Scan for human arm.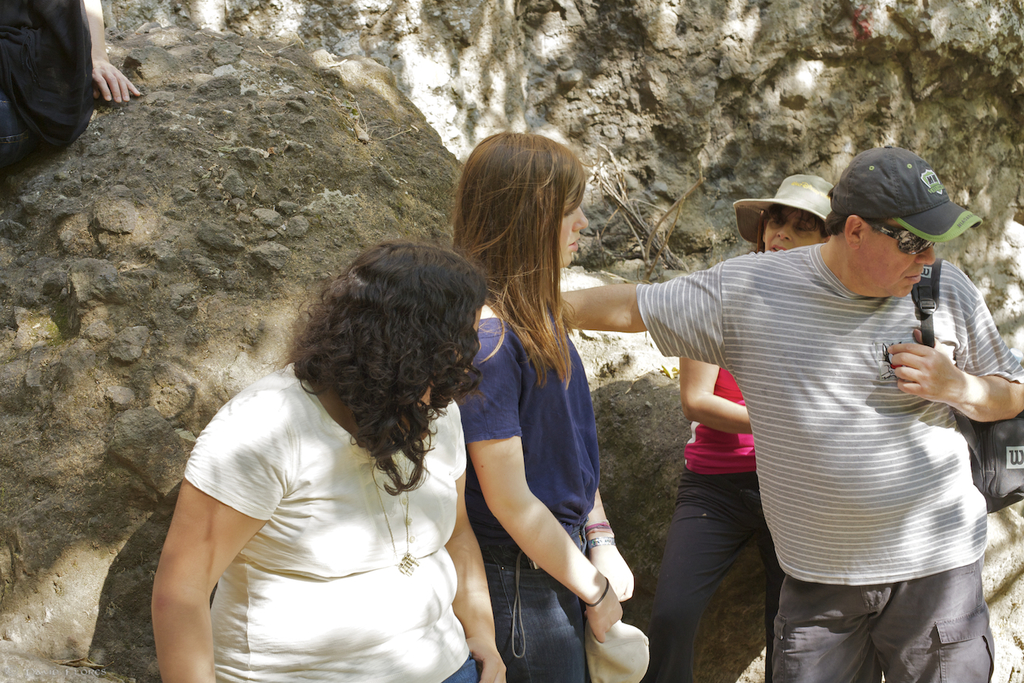
Scan result: bbox(559, 252, 742, 360).
